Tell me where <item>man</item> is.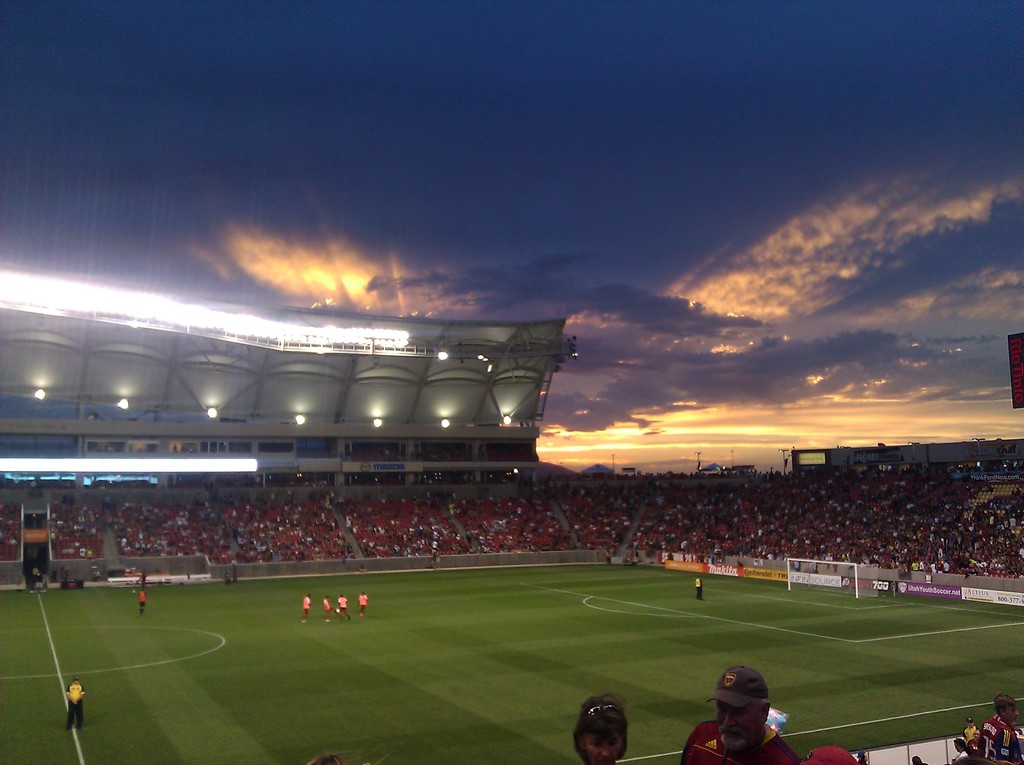
<item>man</item> is at select_region(572, 691, 627, 764).
